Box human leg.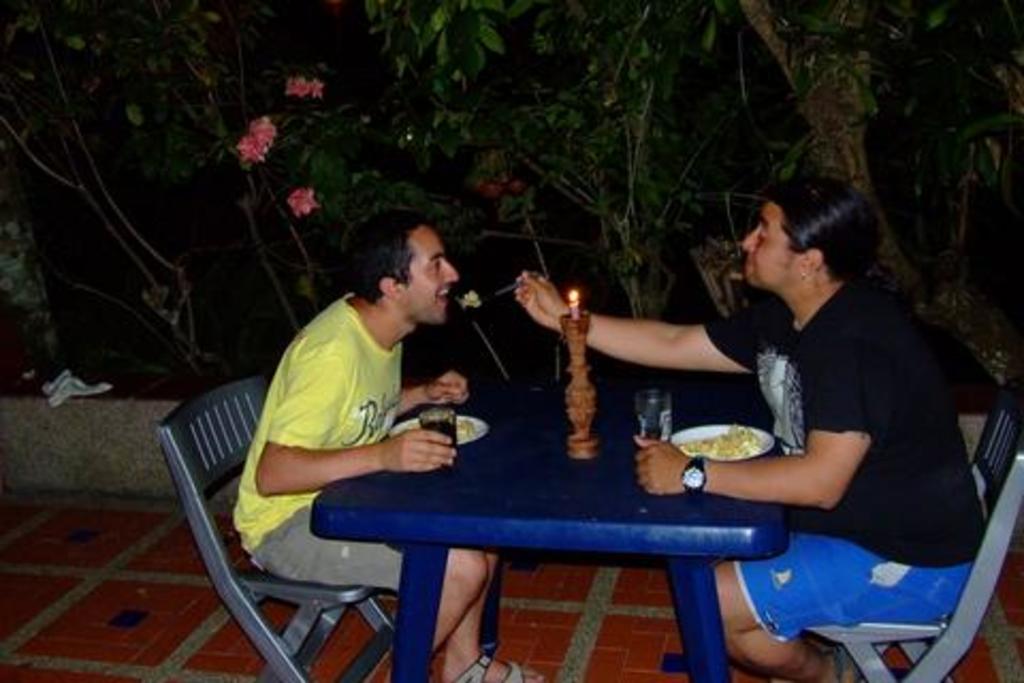
box=[252, 510, 546, 681].
